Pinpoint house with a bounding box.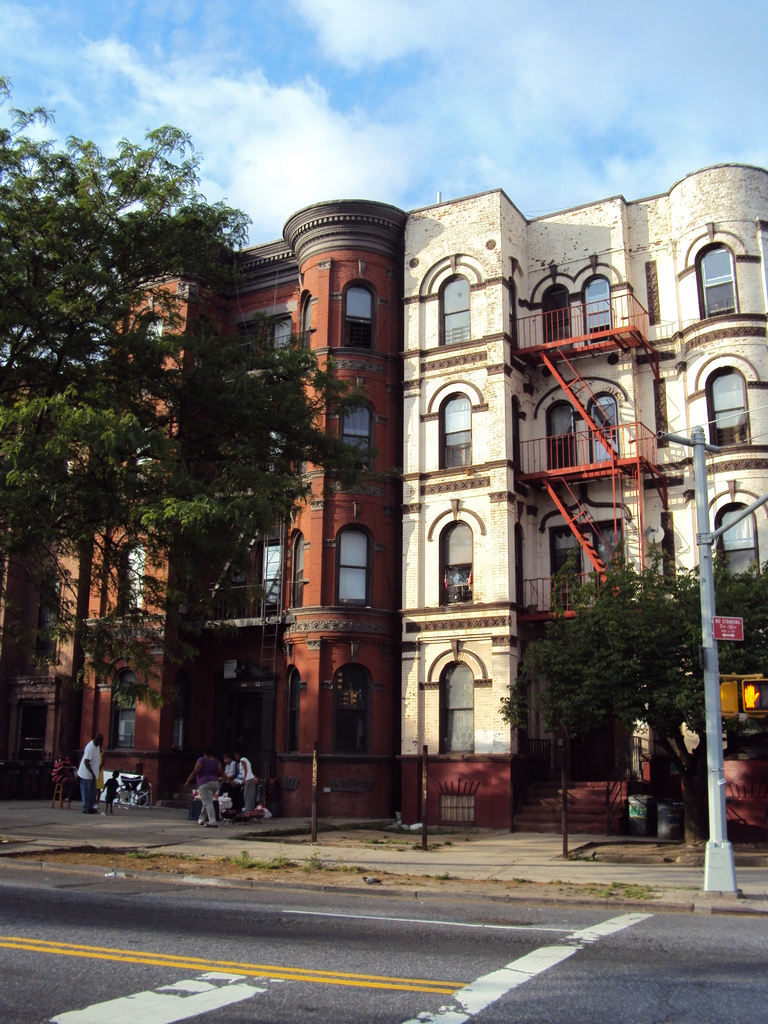
region(385, 155, 767, 828).
